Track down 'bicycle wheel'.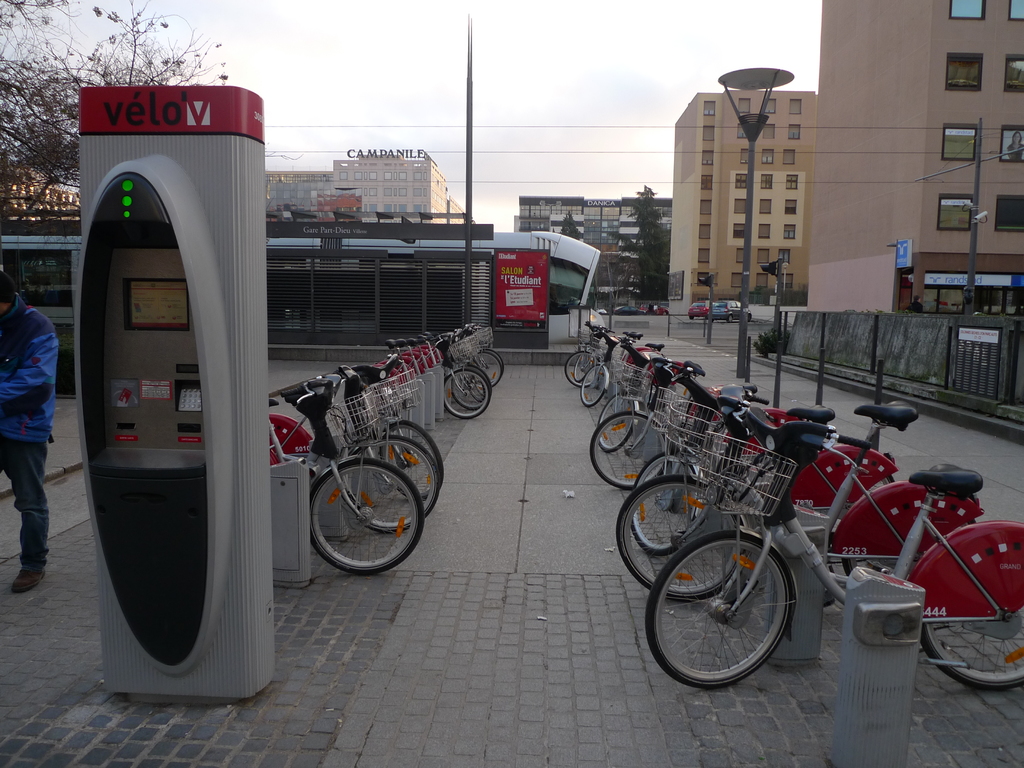
Tracked to BBox(659, 531, 824, 690).
